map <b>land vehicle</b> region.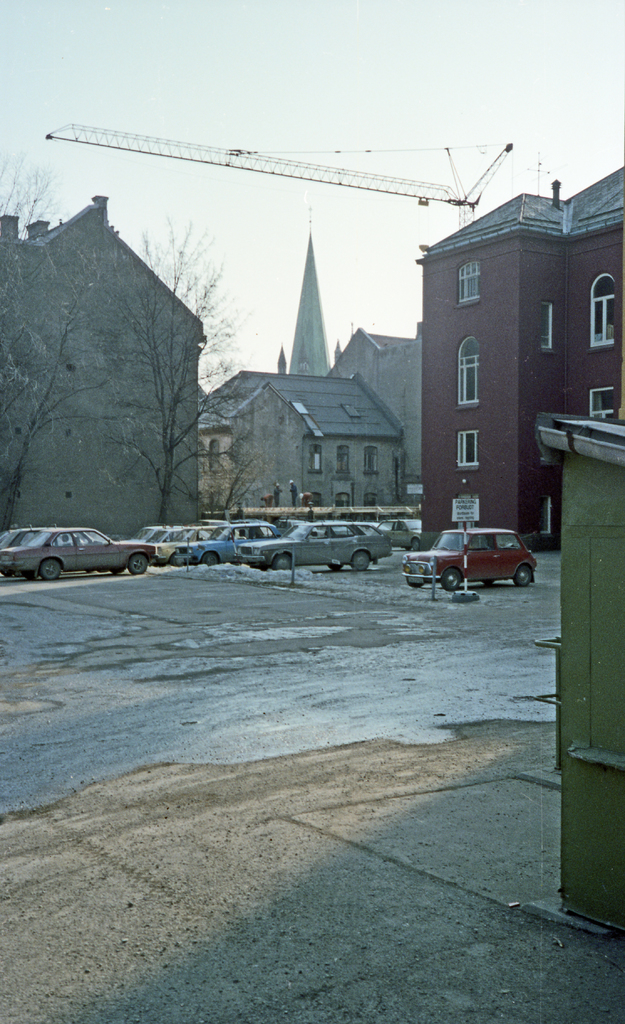
Mapped to bbox=(235, 517, 393, 571).
